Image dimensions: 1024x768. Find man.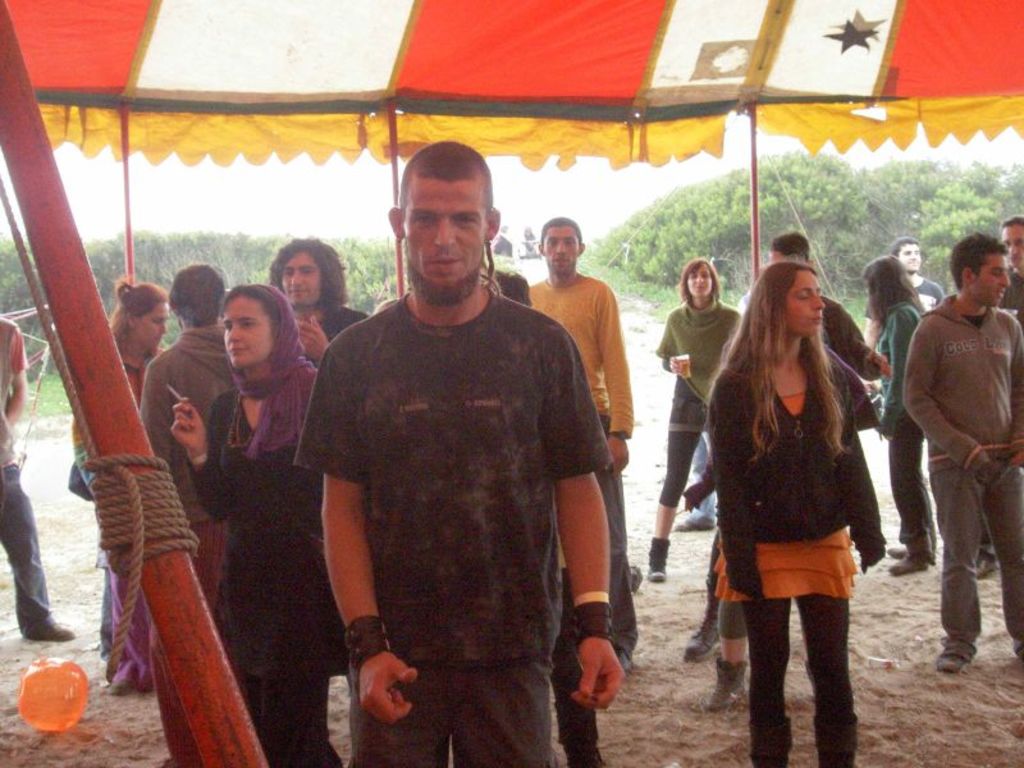
[883, 202, 1014, 704].
